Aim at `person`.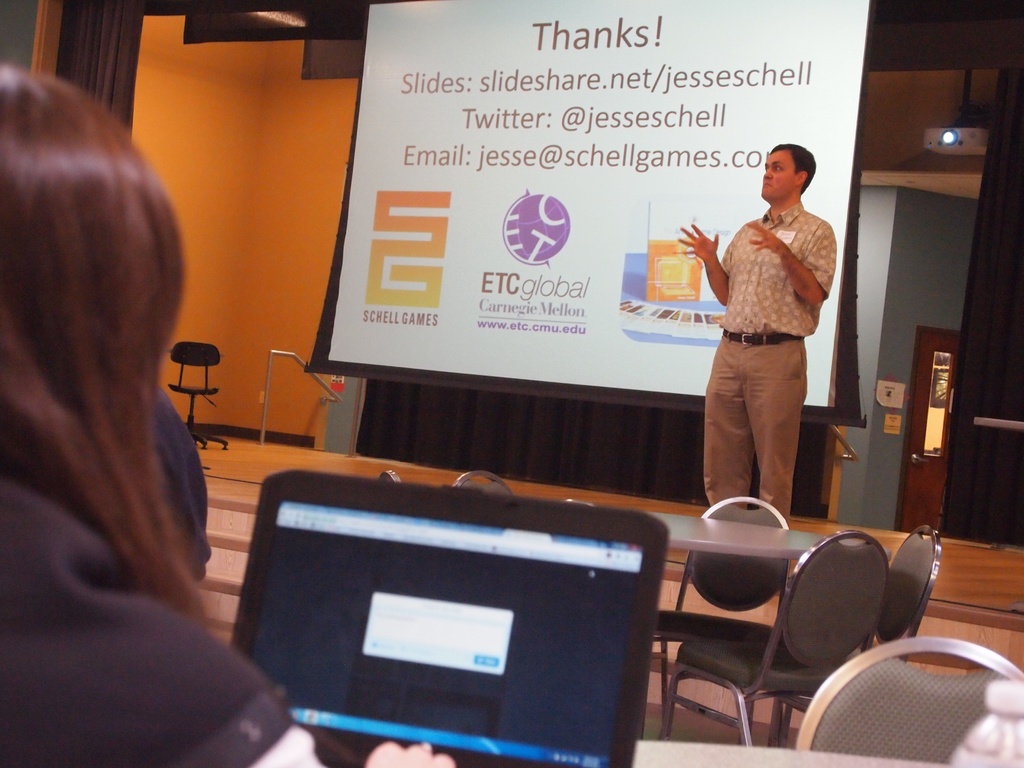
Aimed at 675, 138, 835, 522.
